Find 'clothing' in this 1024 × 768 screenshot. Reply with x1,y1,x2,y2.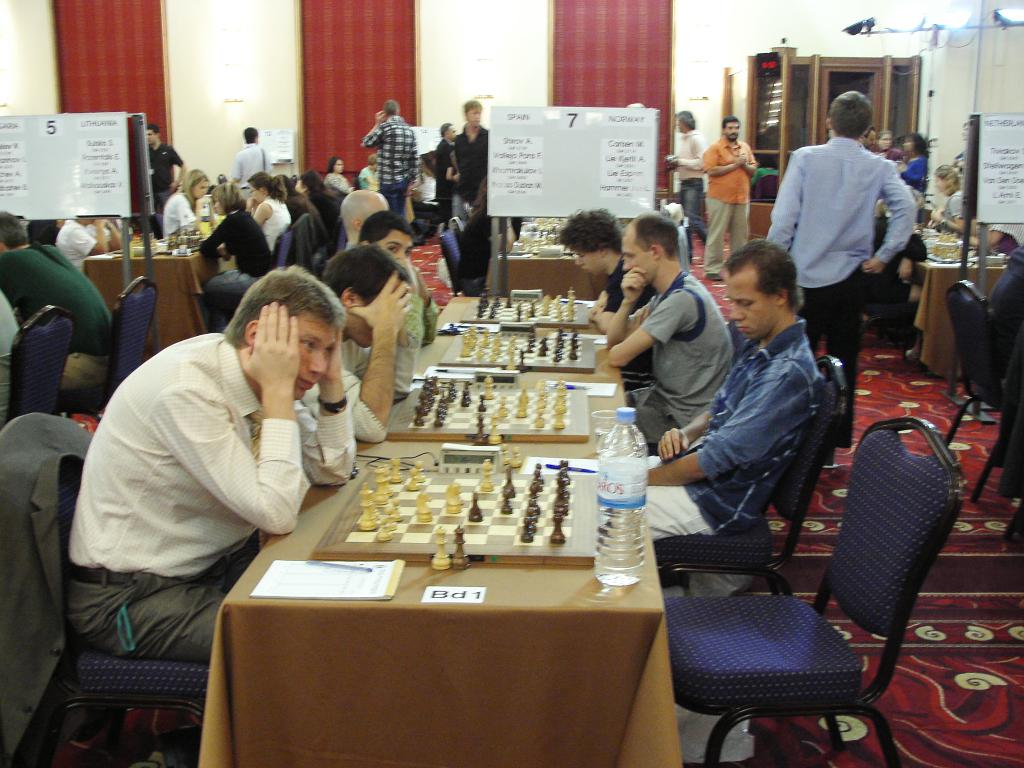
205,202,276,324.
